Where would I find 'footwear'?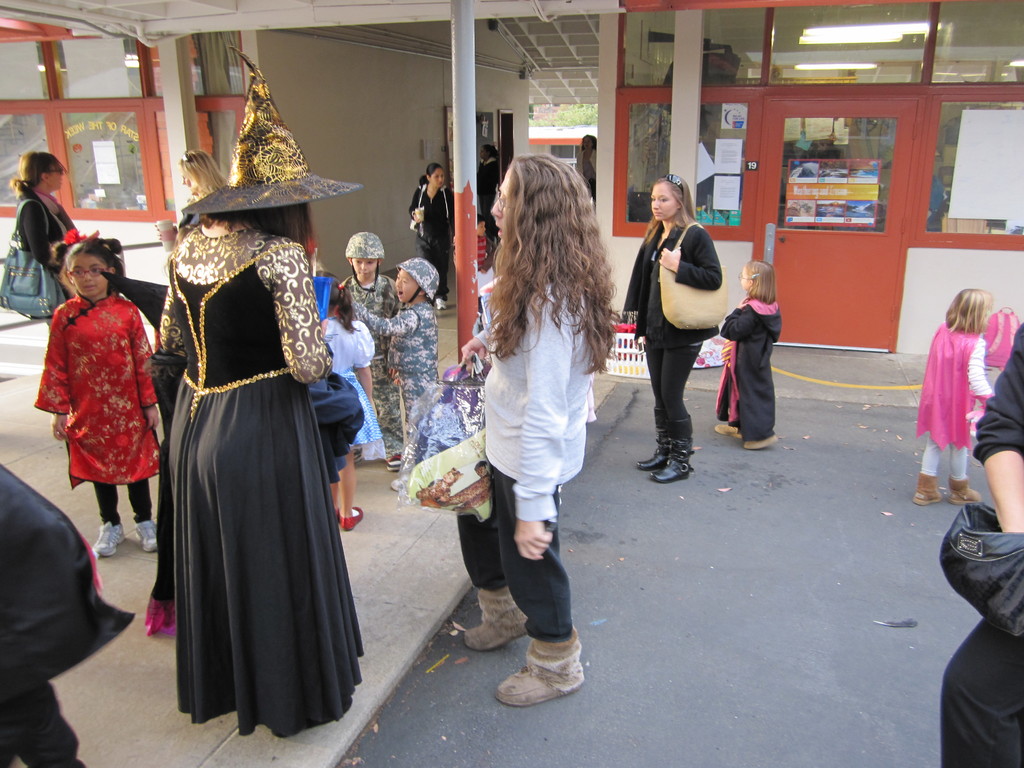
At 653 442 701 484.
